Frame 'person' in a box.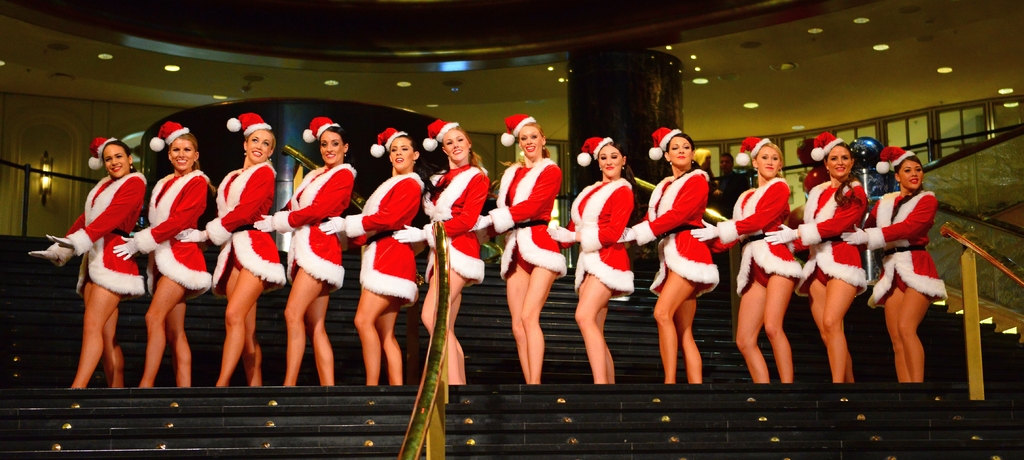
<region>760, 129, 863, 385</region>.
